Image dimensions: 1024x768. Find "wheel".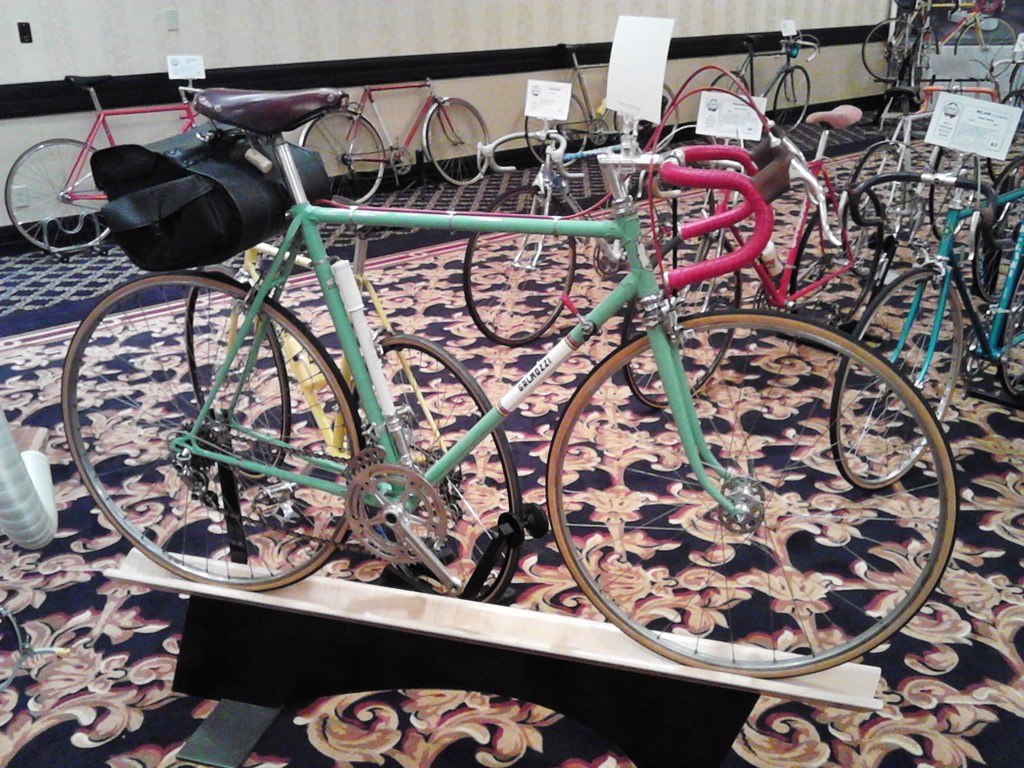
select_region(972, 159, 1023, 304).
